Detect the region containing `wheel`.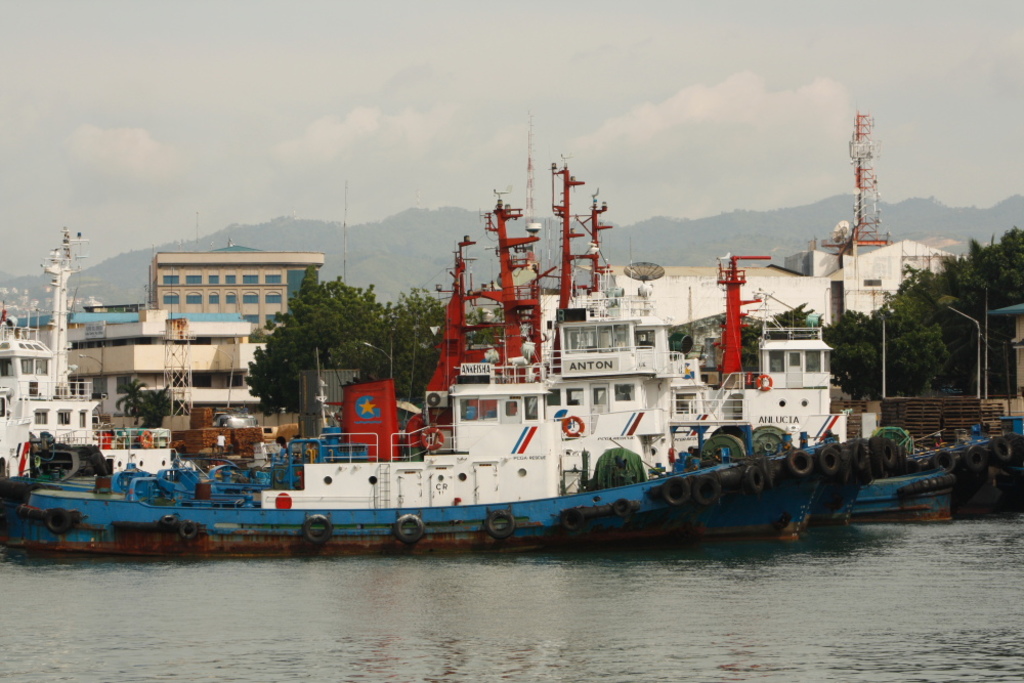
region(486, 510, 517, 540).
